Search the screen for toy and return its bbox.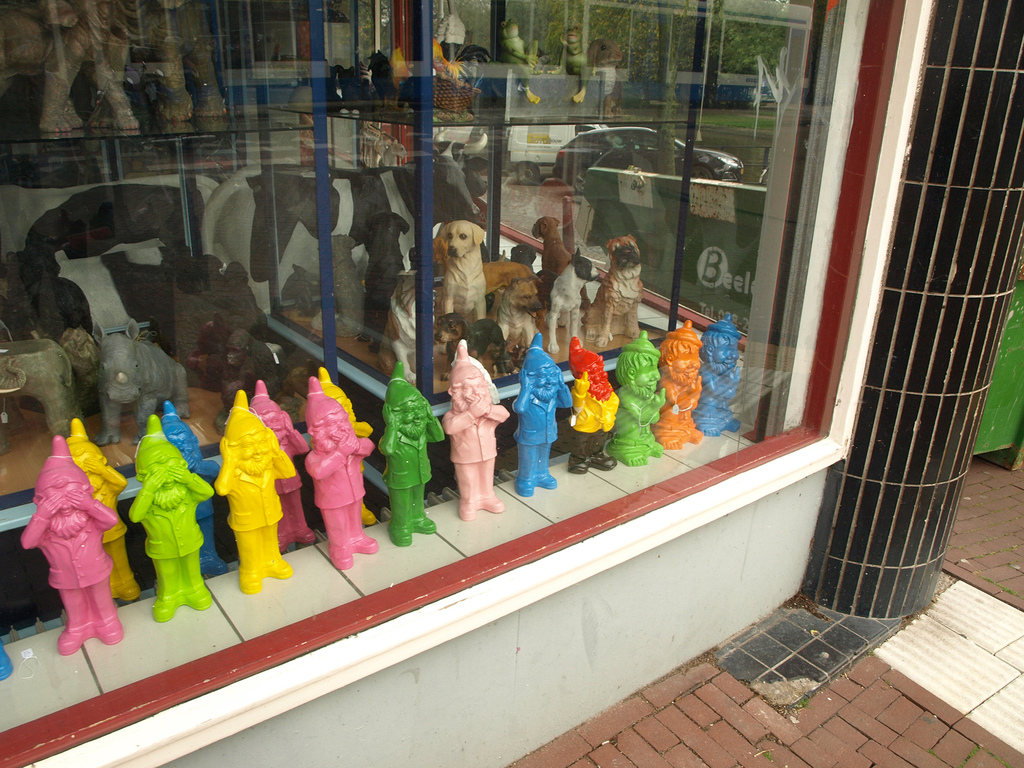
Found: 568:335:619:477.
